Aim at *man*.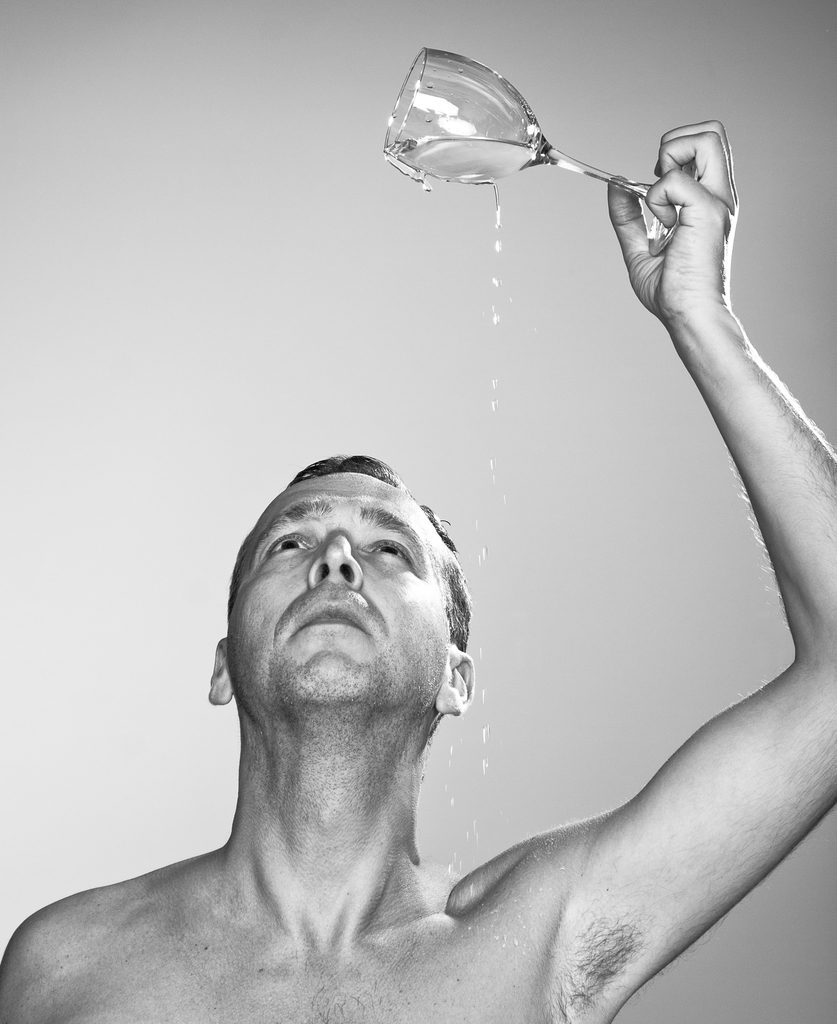
Aimed at bbox(111, 160, 836, 1023).
